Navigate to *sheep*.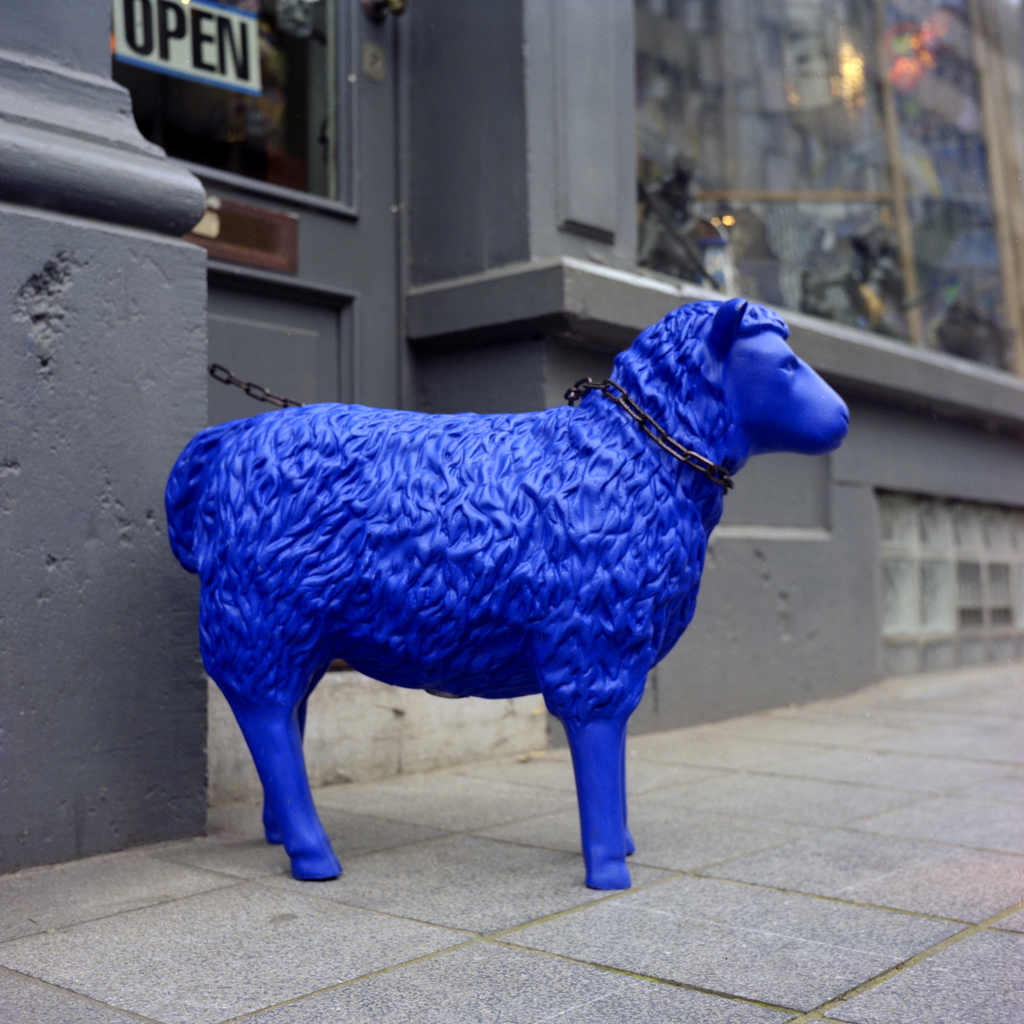
Navigation target: 159 288 861 892.
